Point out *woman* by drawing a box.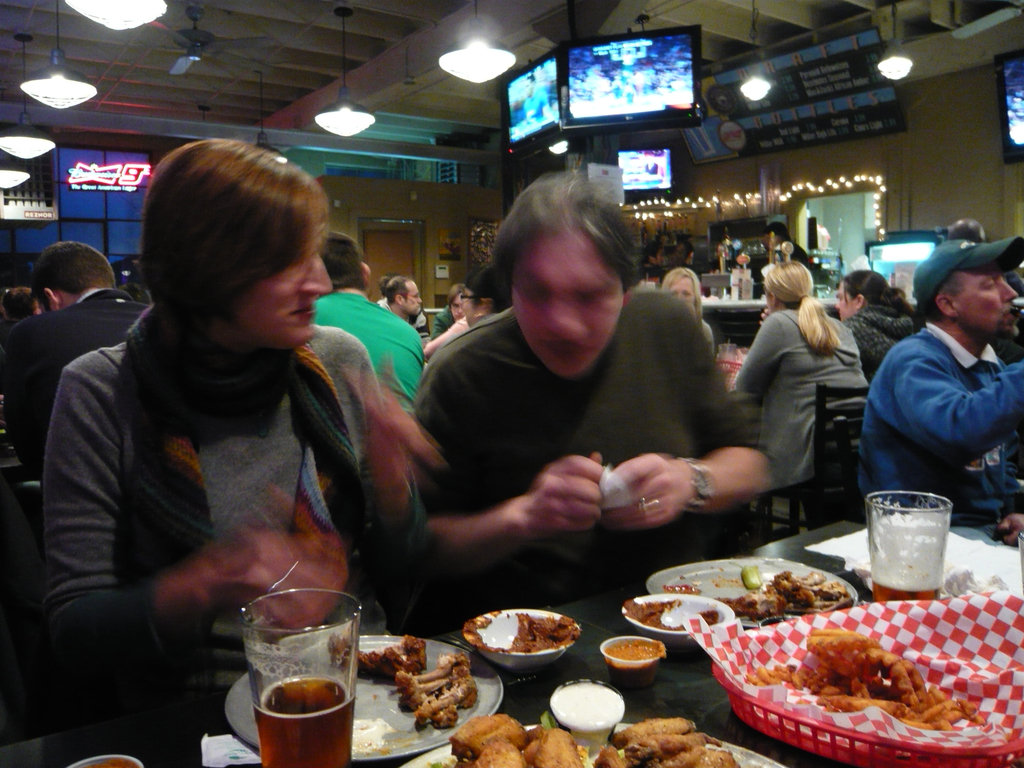
box=[832, 273, 922, 380].
